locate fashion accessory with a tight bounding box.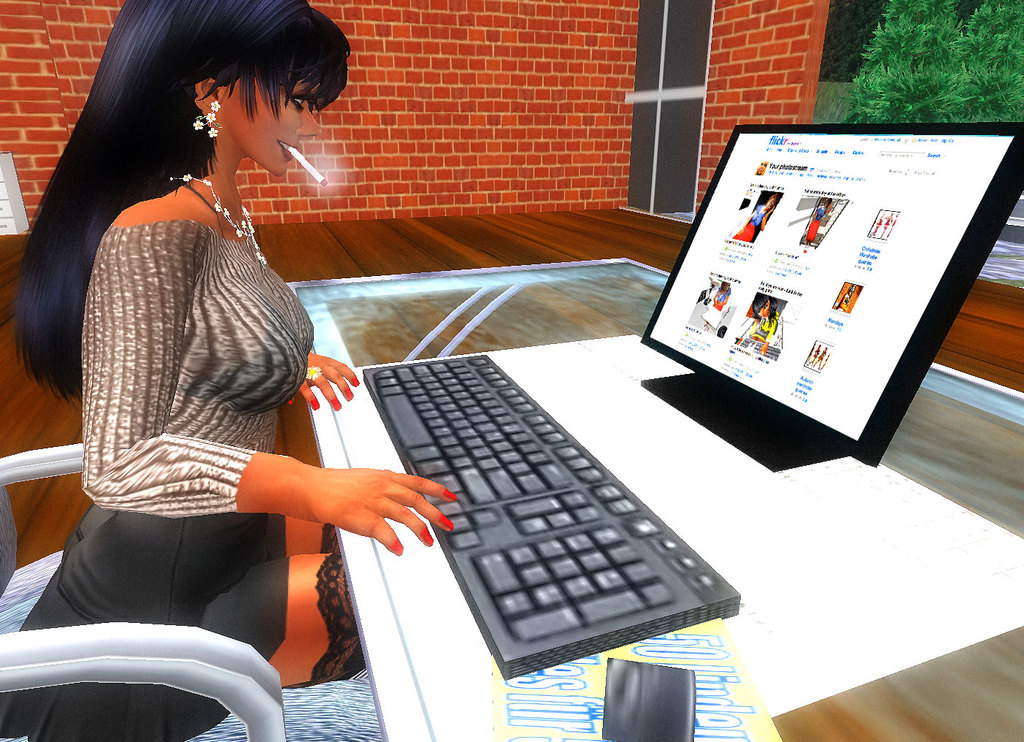
crop(307, 368, 317, 381).
